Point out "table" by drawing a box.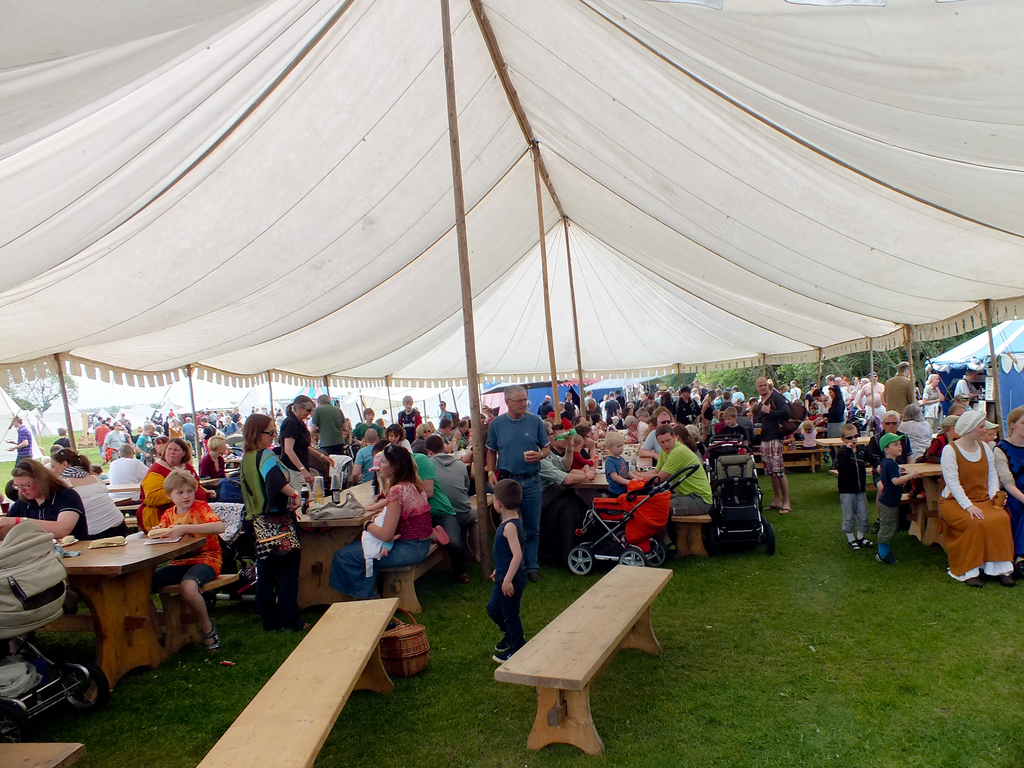
<region>106, 482, 144, 491</region>.
